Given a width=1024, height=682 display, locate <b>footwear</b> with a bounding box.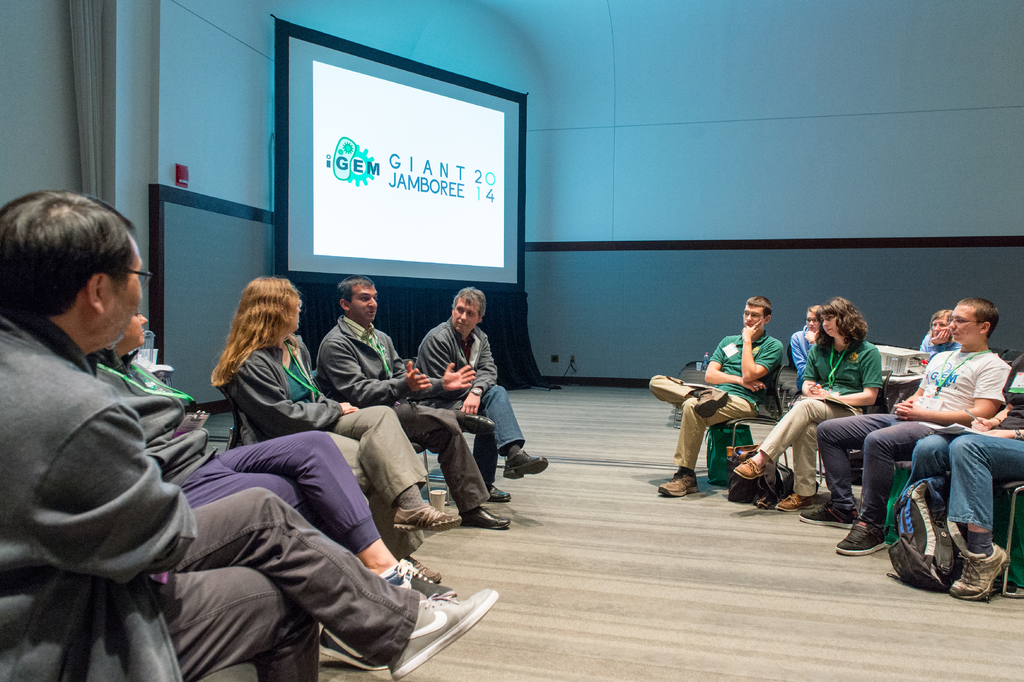
Located: 801 502 853 530.
